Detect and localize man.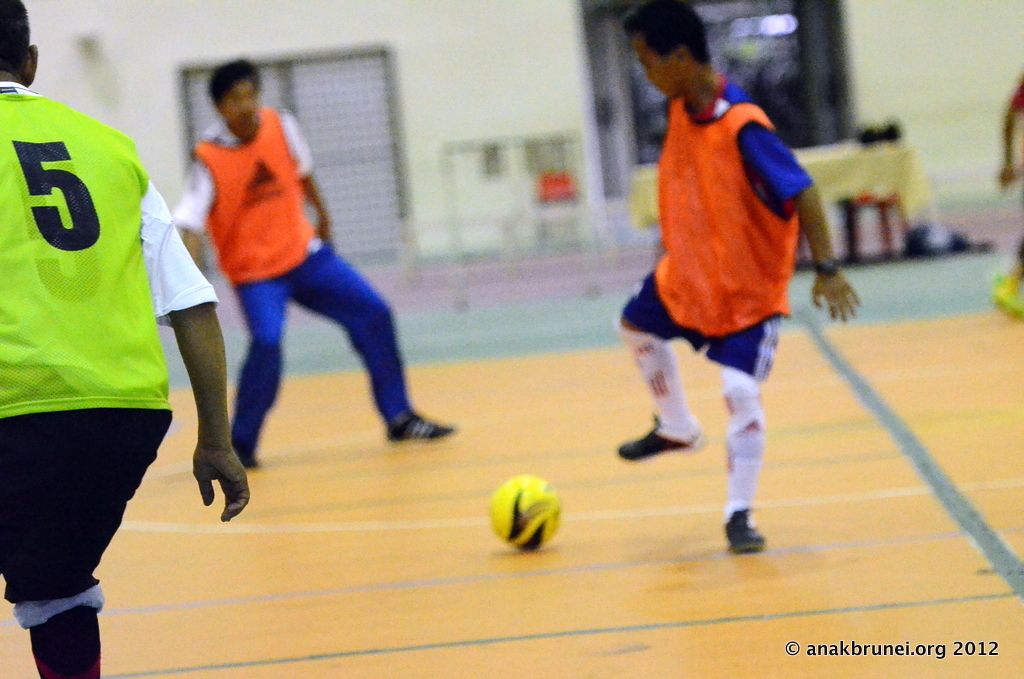
Localized at locate(0, 0, 249, 678).
